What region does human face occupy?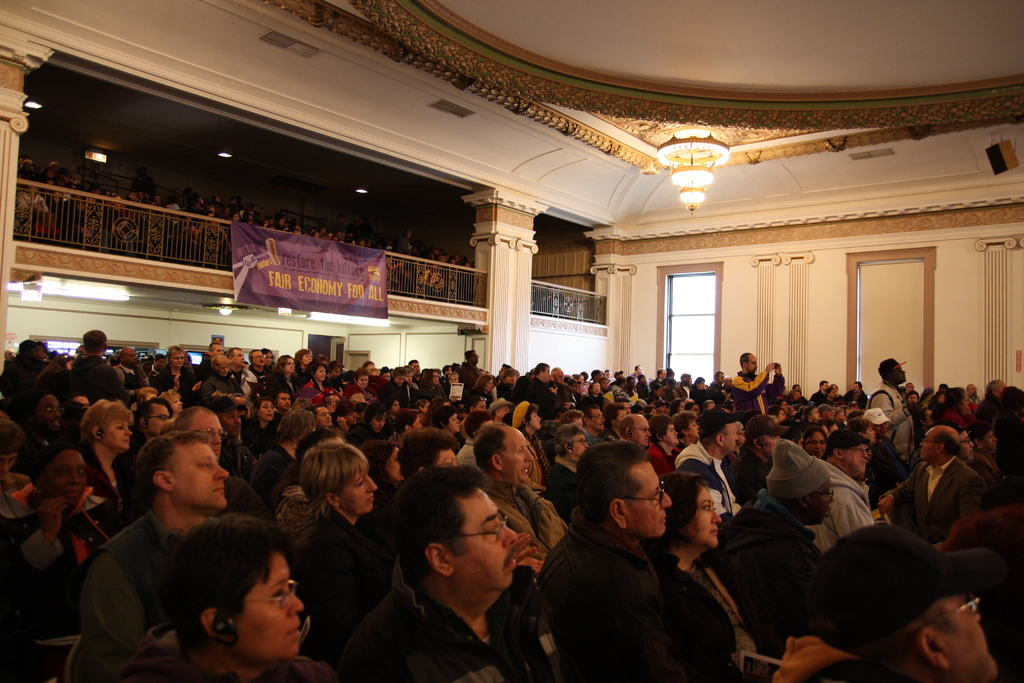
41 345 48 358.
